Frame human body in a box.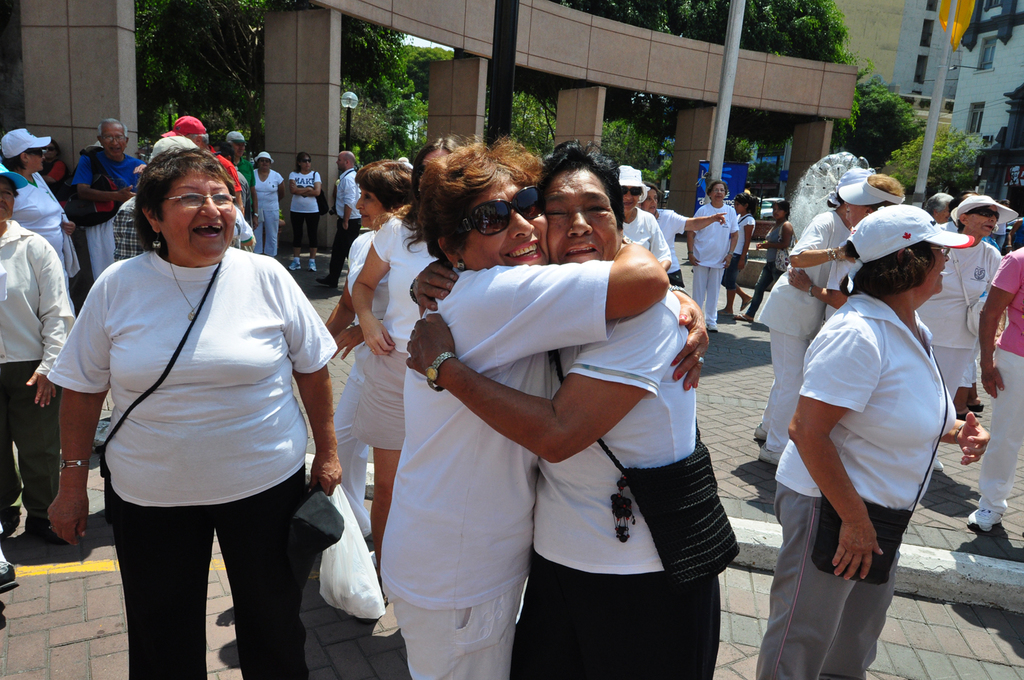
locate(289, 148, 324, 266).
